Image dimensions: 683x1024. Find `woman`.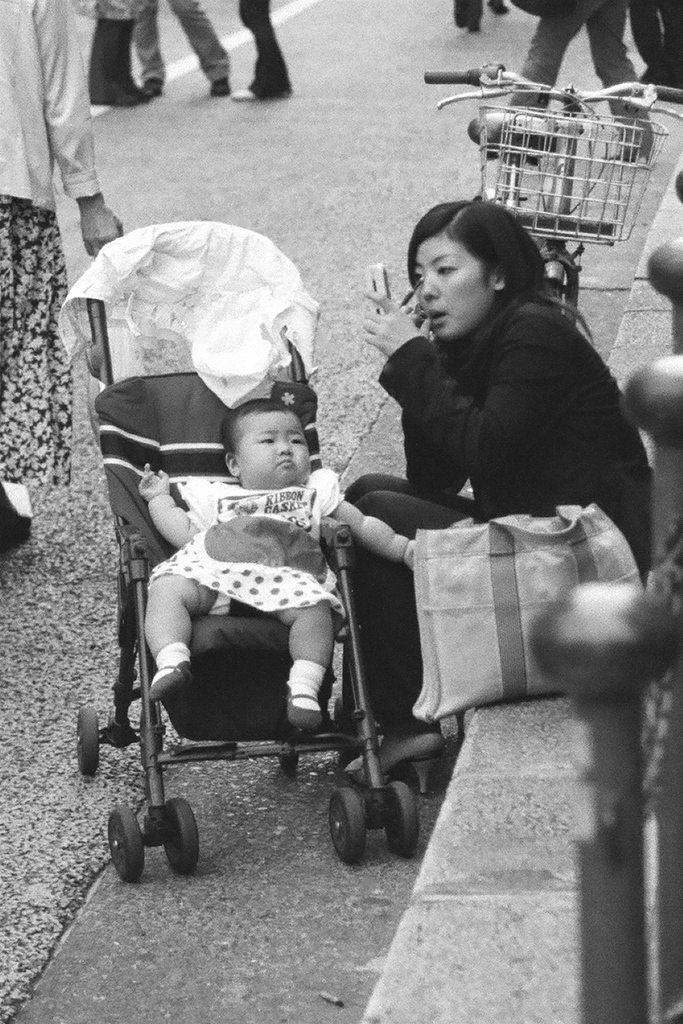
{"left": 0, "top": 0, "right": 140, "bottom": 545}.
